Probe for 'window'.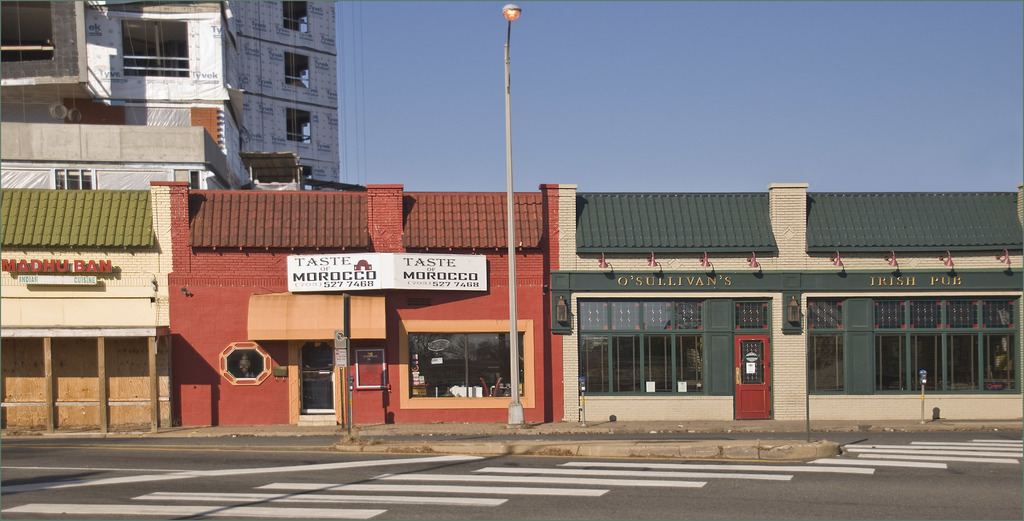
Probe result: 399:319:535:412.
